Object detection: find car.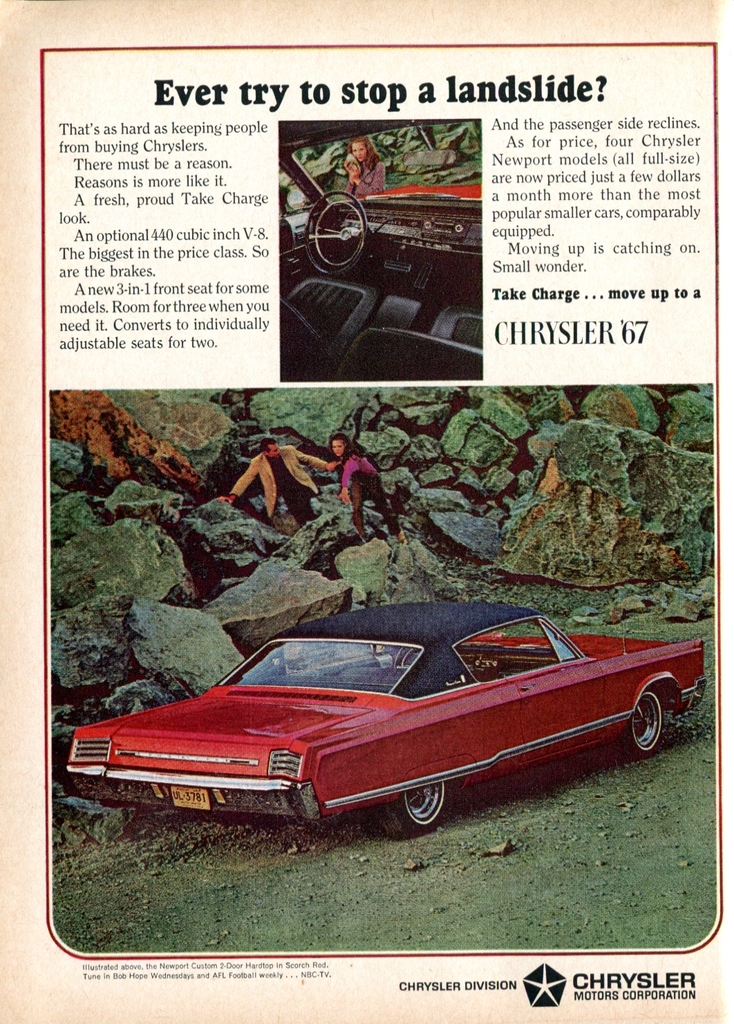
Rect(58, 596, 703, 839).
